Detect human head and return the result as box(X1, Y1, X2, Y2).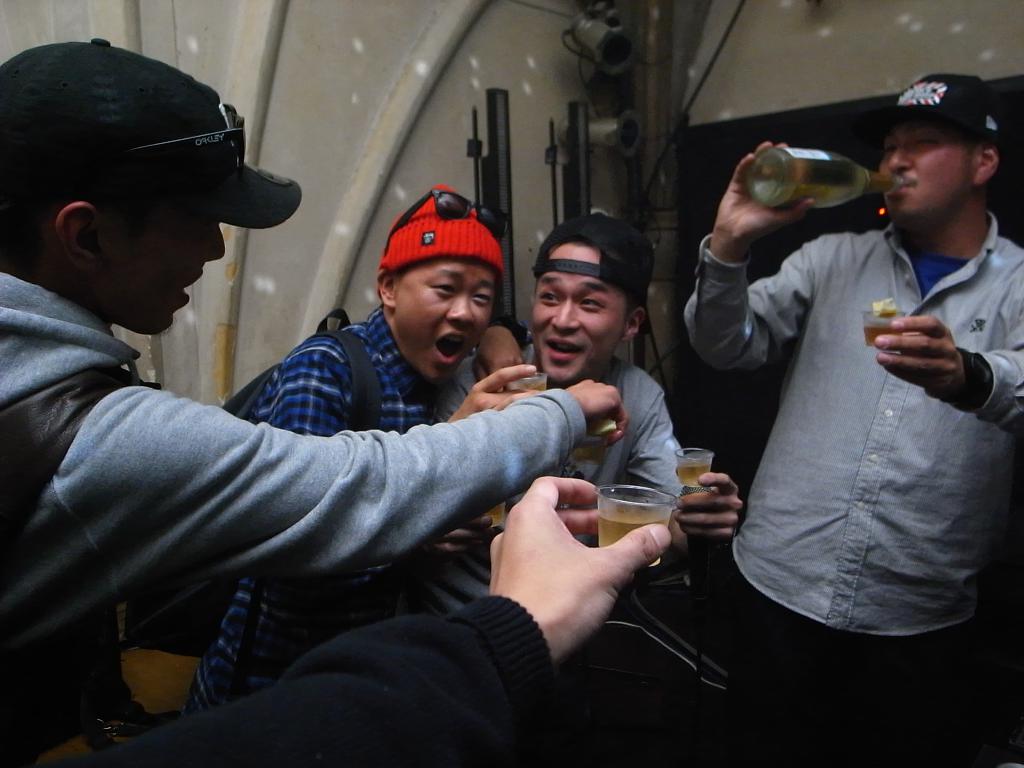
box(374, 182, 512, 385).
